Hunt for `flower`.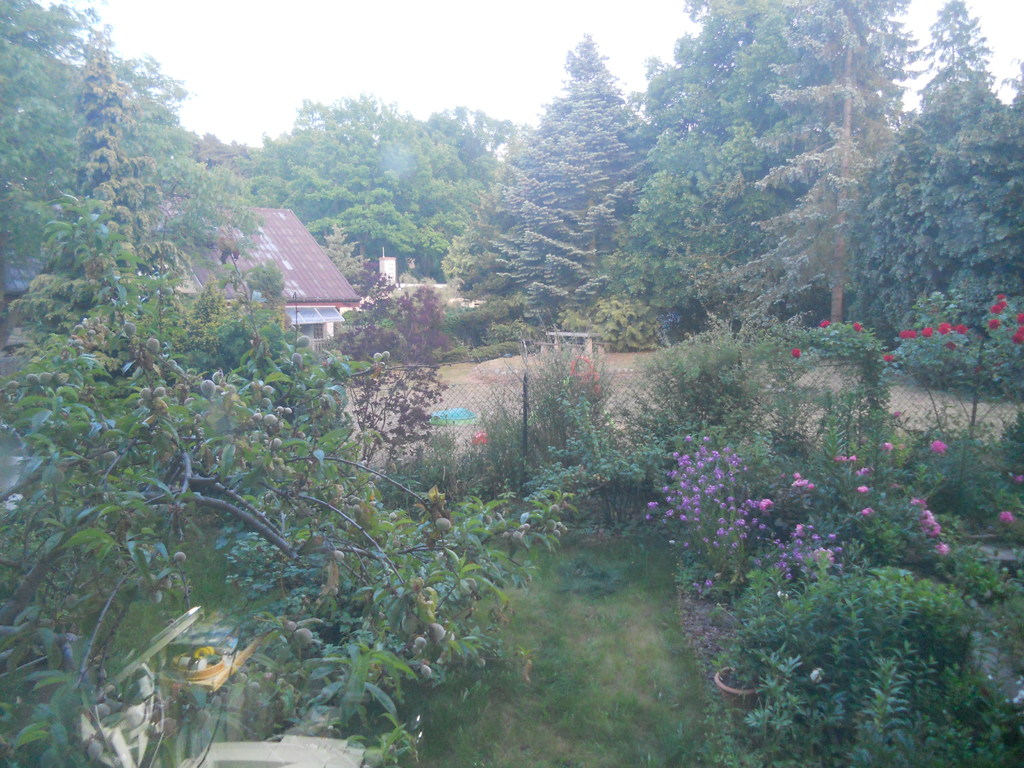
Hunted down at locate(1014, 311, 1023, 326).
